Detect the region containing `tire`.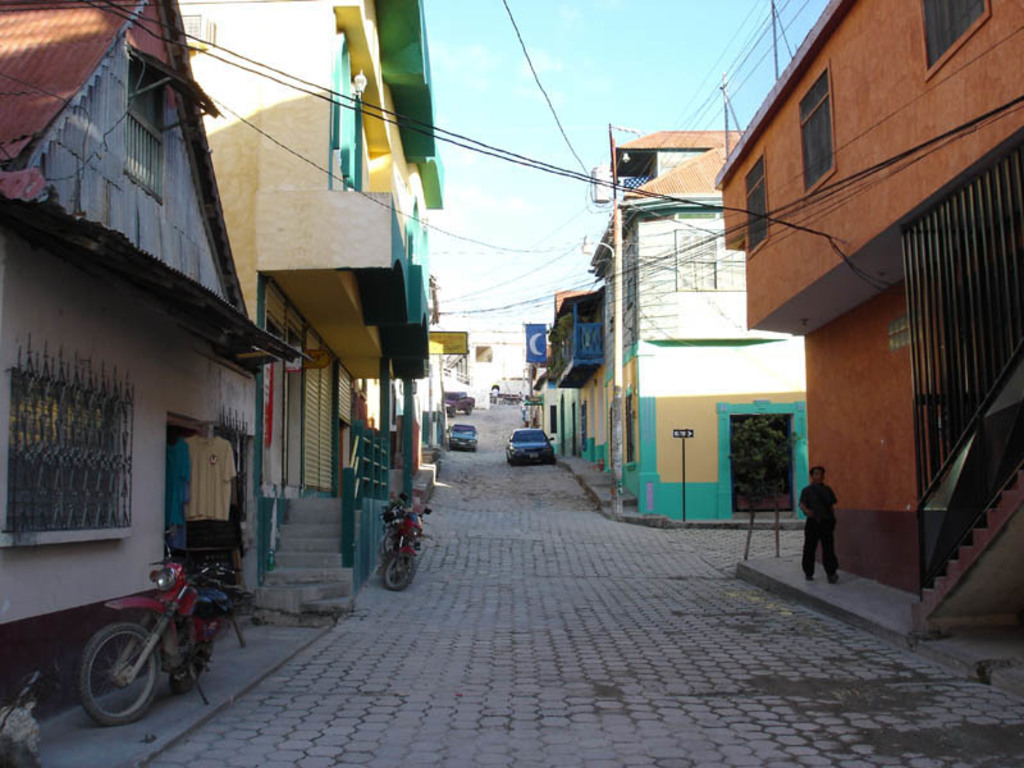
select_region(545, 457, 556, 463).
